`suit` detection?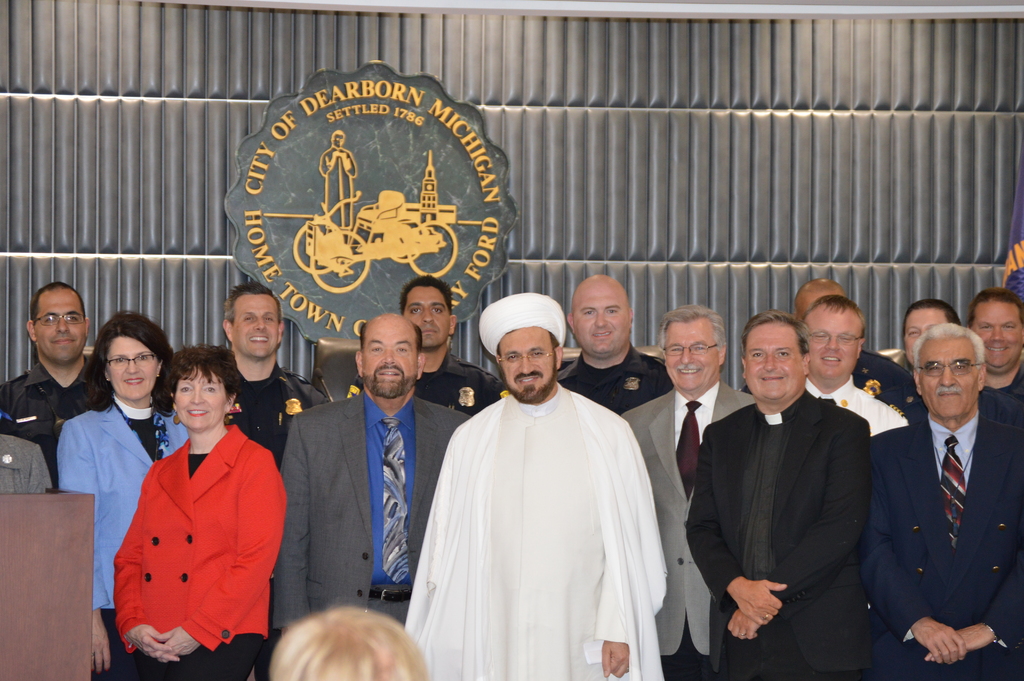
861,421,1008,669
